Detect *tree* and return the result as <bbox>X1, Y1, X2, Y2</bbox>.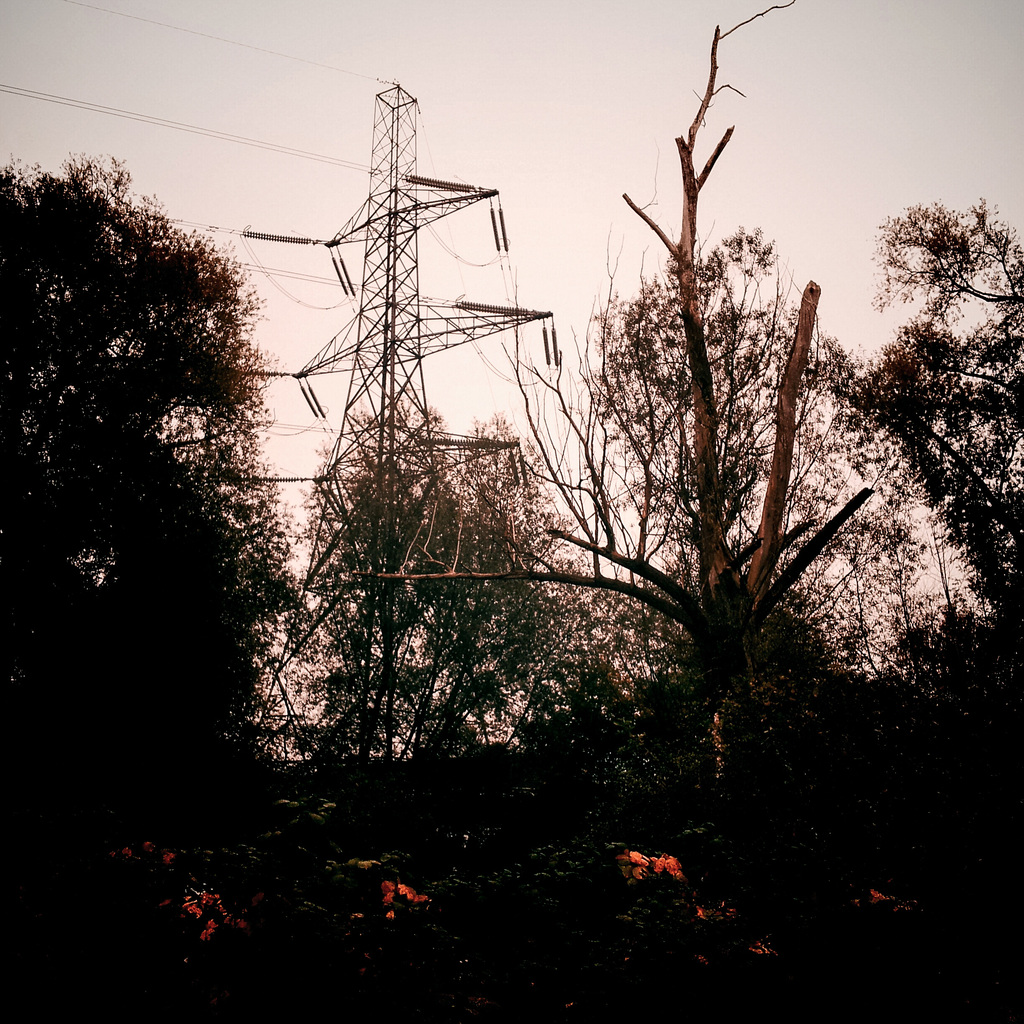
<bbox>822, 179, 1023, 868</bbox>.
